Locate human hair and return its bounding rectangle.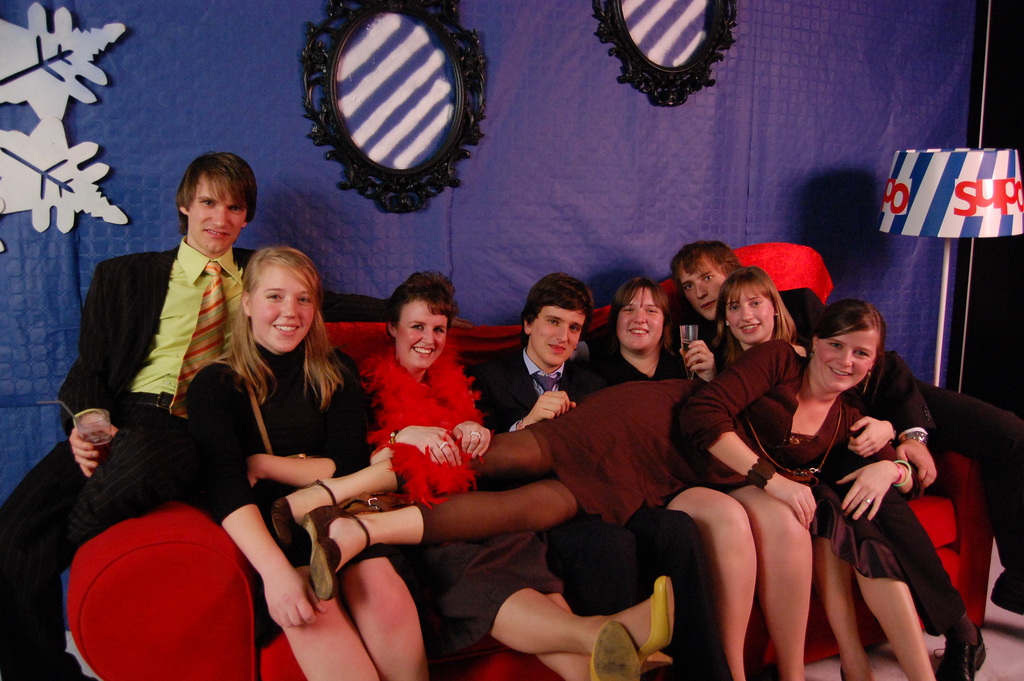
{"x1": 802, "y1": 298, "x2": 887, "y2": 403}.
